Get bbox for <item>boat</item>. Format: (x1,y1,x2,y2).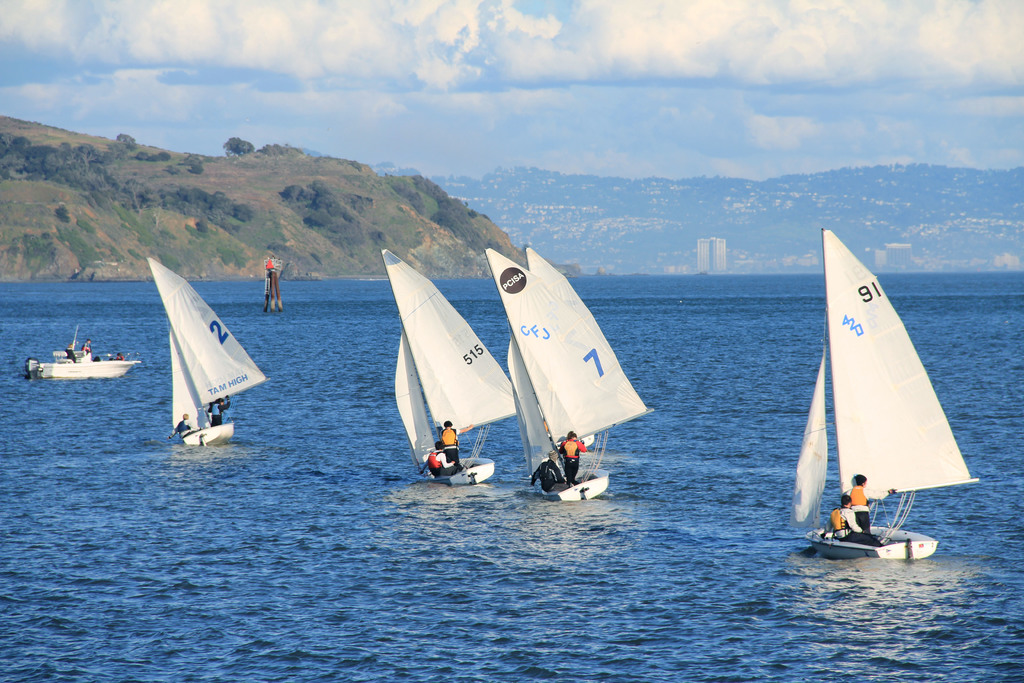
(387,251,515,491).
